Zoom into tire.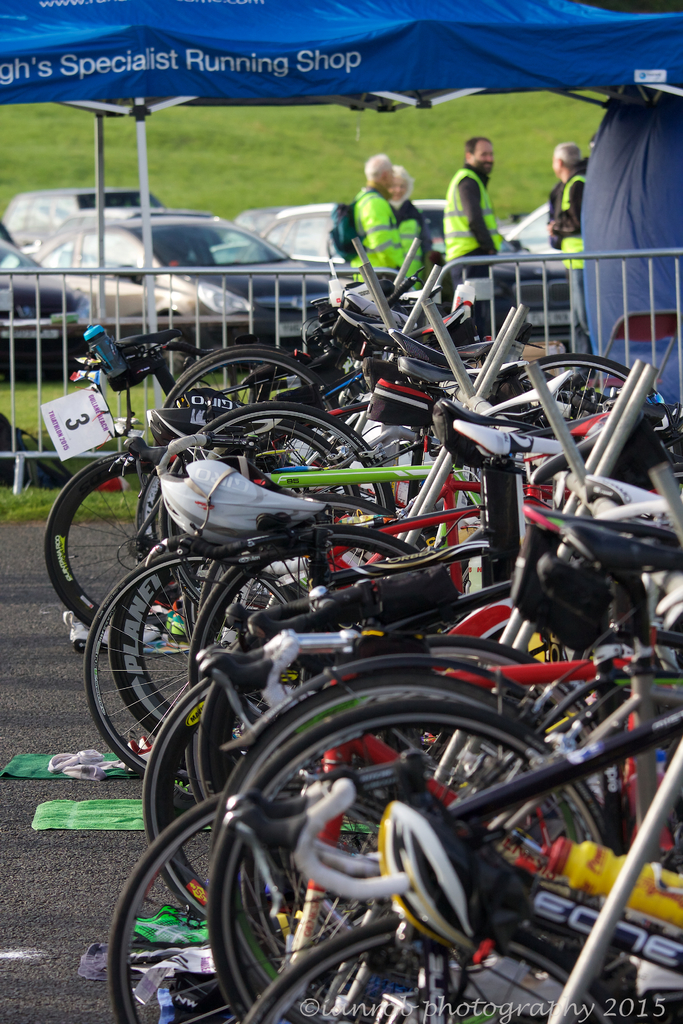
Zoom target: <region>186, 524, 418, 688</region>.
